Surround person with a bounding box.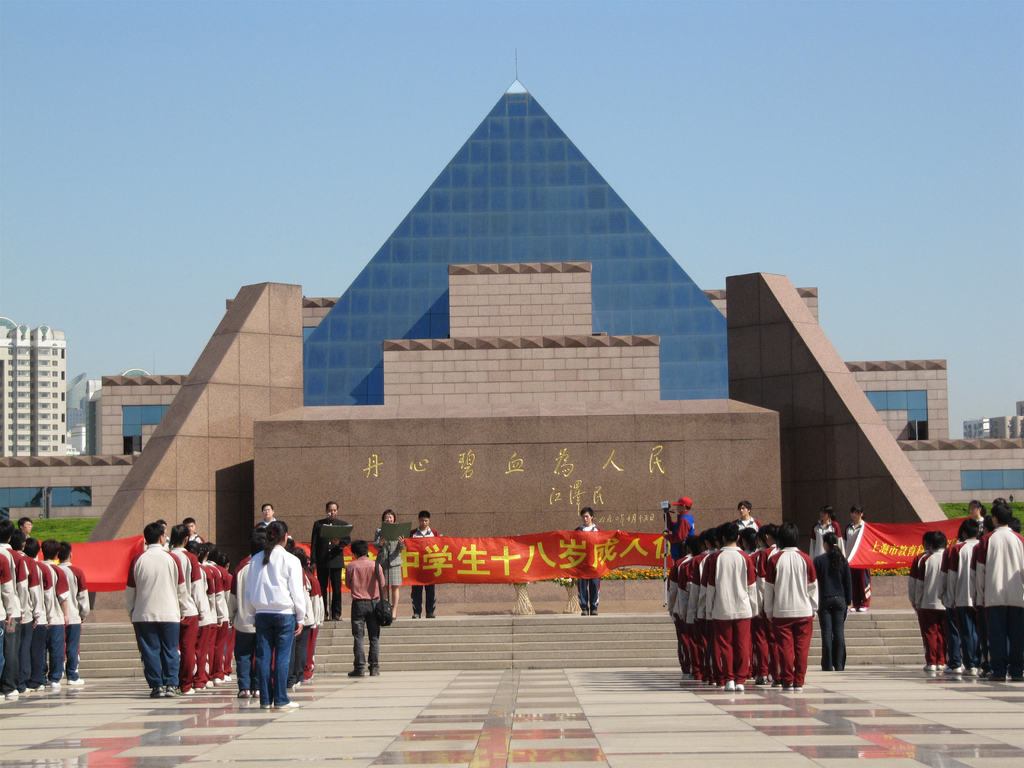
pyautogui.locateOnScreen(909, 527, 948, 672).
